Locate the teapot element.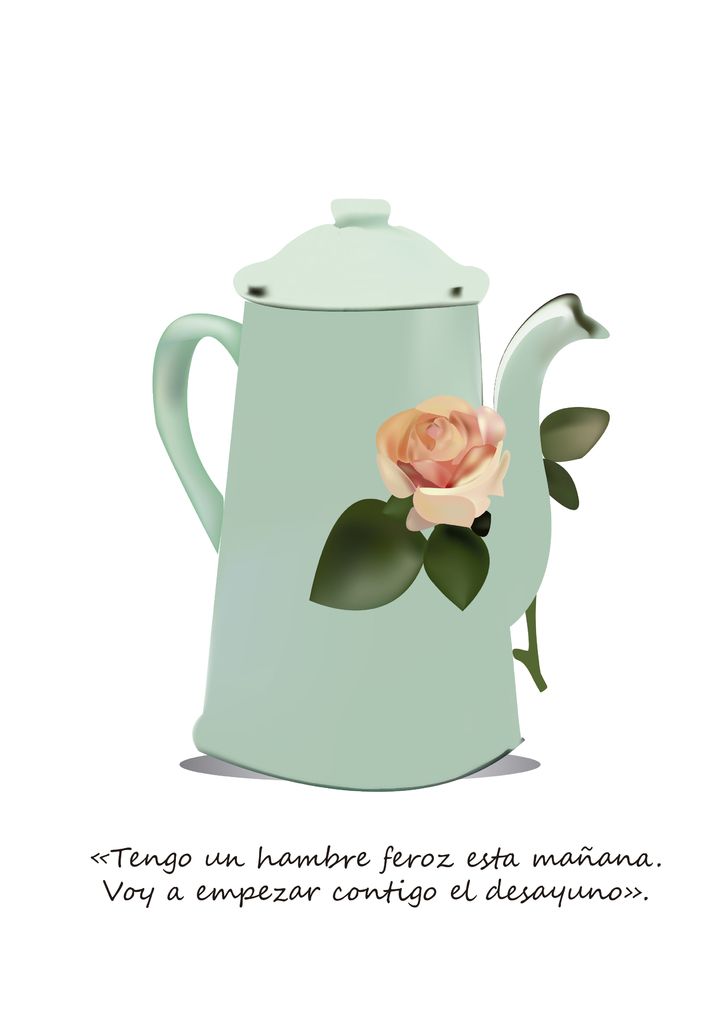
Element bbox: 152 197 611 794.
